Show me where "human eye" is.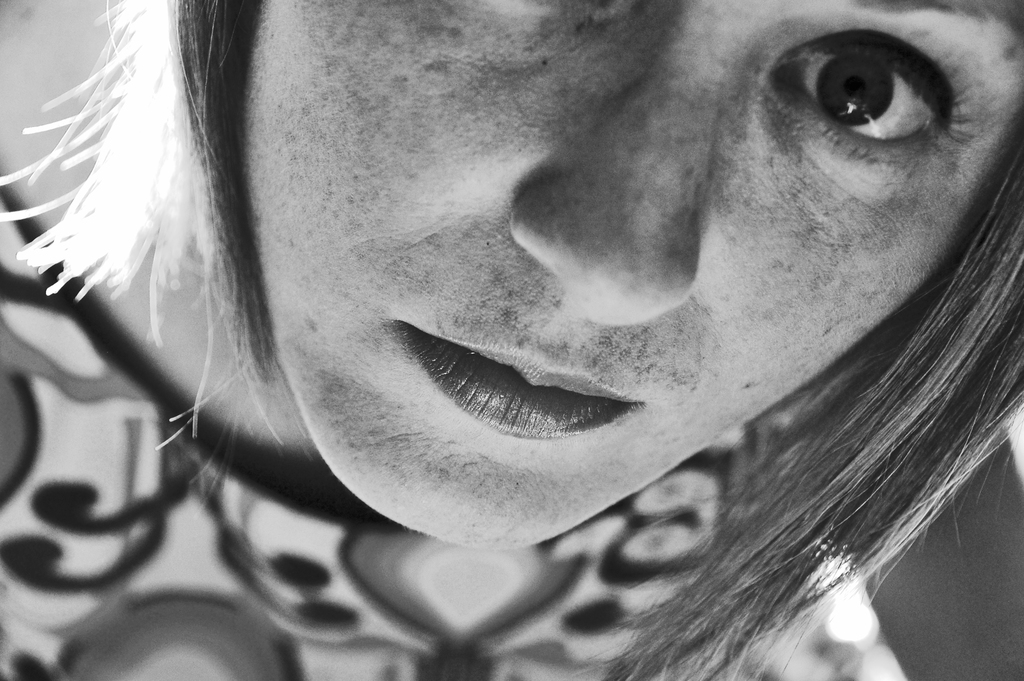
"human eye" is at [767,25,975,165].
